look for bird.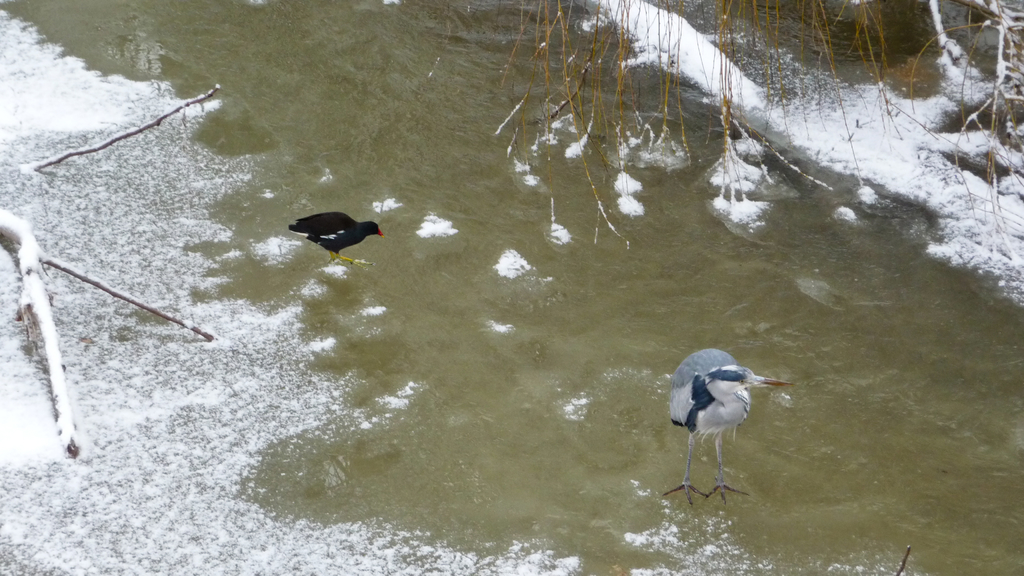
Found: region(283, 214, 383, 266).
